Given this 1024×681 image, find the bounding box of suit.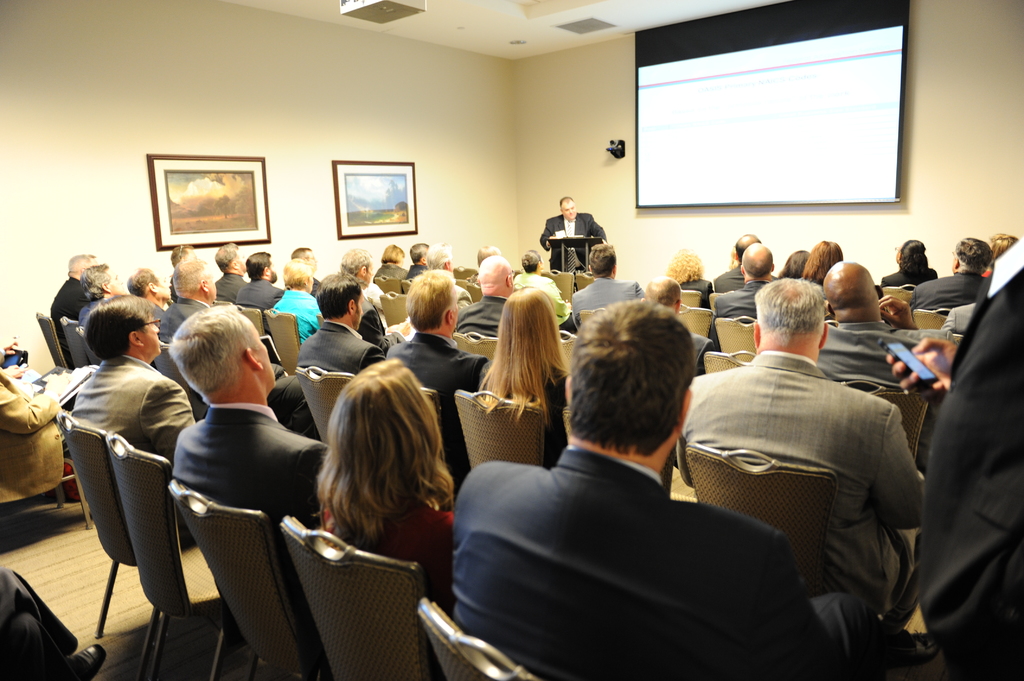
rect(387, 331, 500, 414).
